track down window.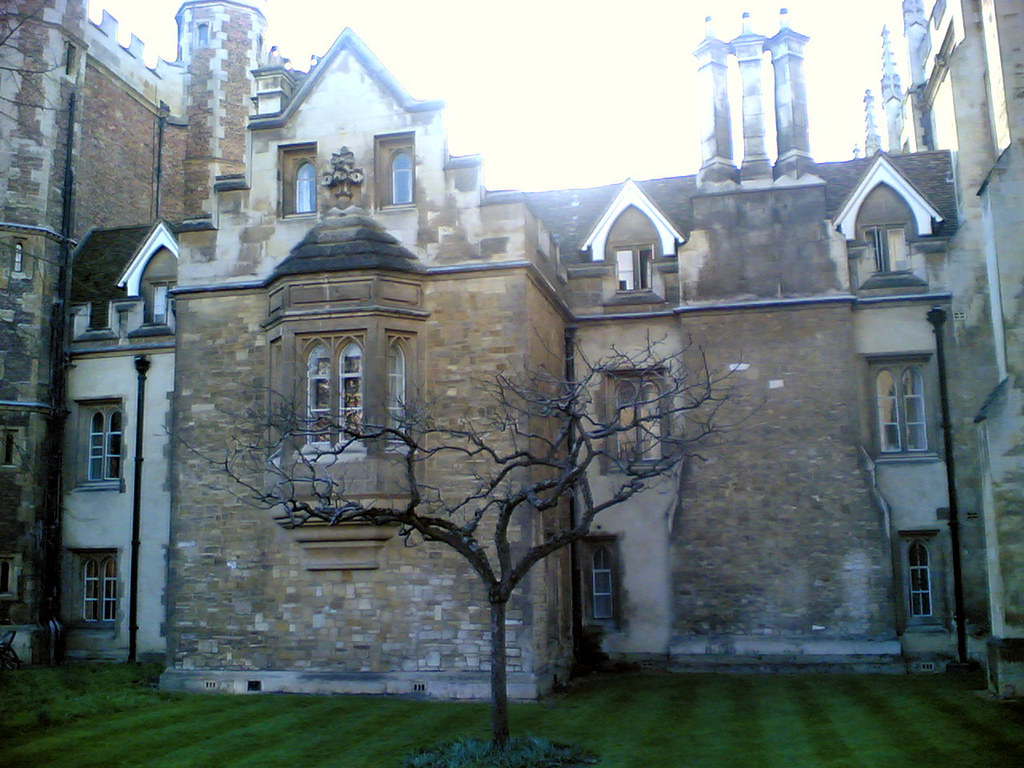
Tracked to 609 243 662 298.
